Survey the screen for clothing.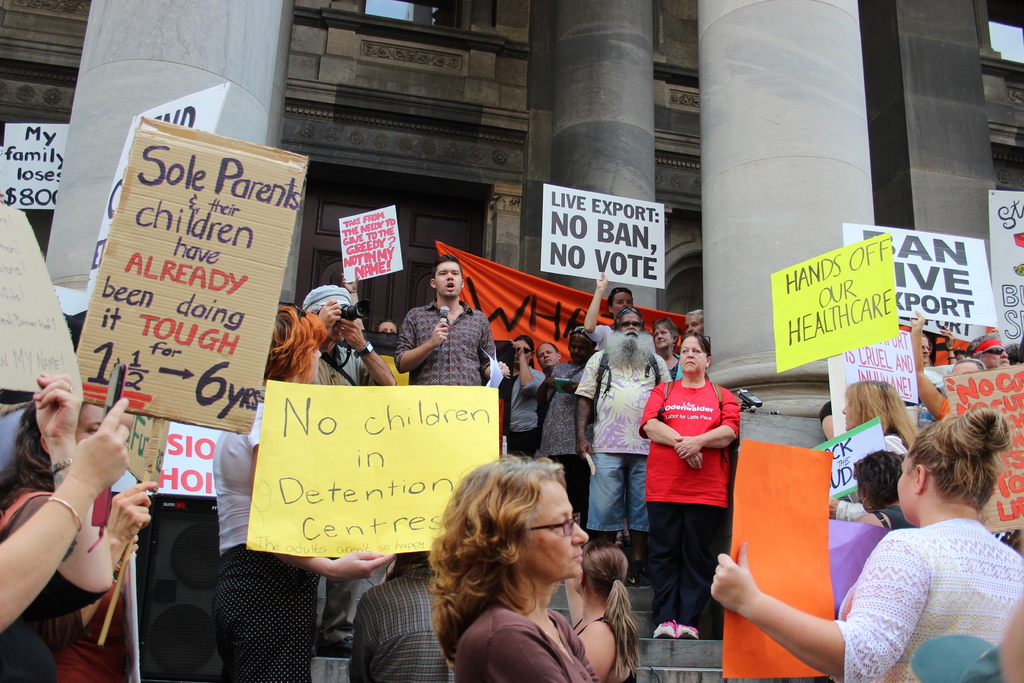
Survey found: <bbox>509, 365, 568, 464</bbox>.
